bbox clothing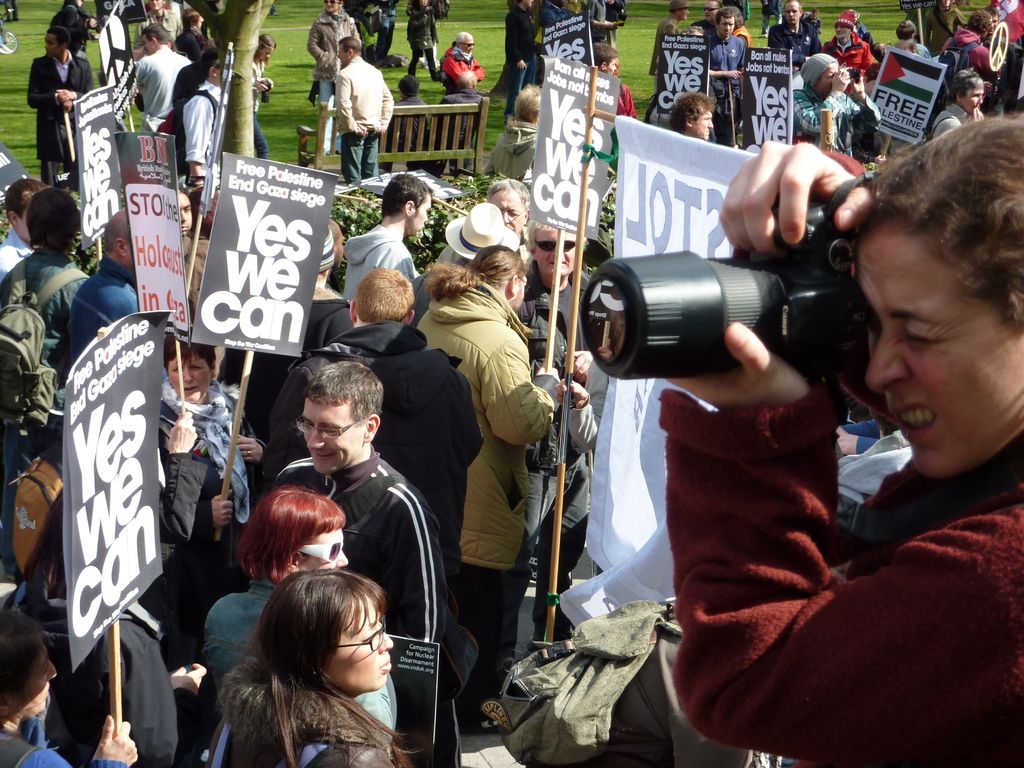
{"x1": 709, "y1": 32, "x2": 748, "y2": 148}
